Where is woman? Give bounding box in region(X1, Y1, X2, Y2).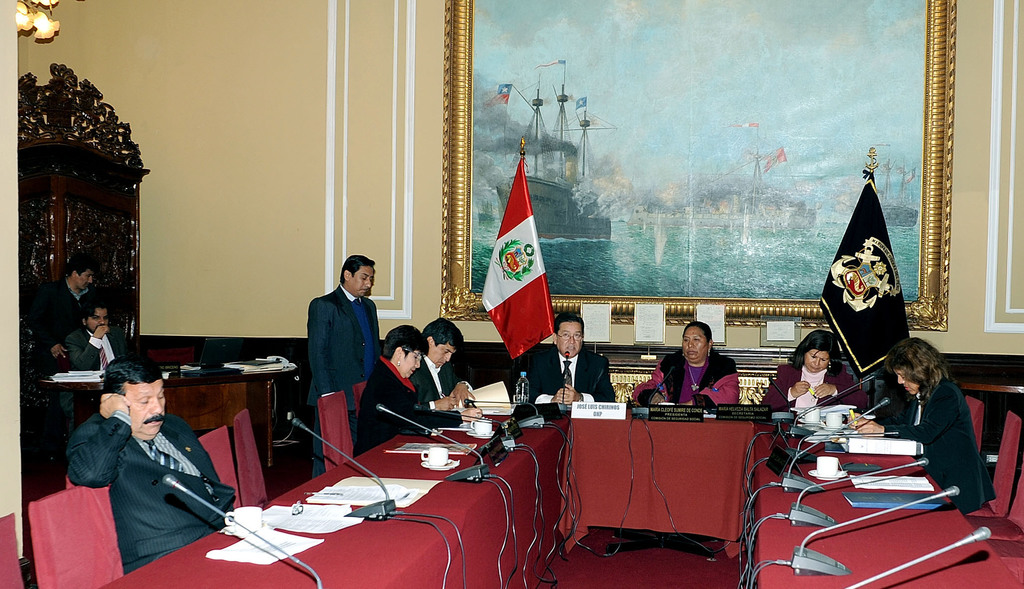
region(874, 335, 989, 499).
